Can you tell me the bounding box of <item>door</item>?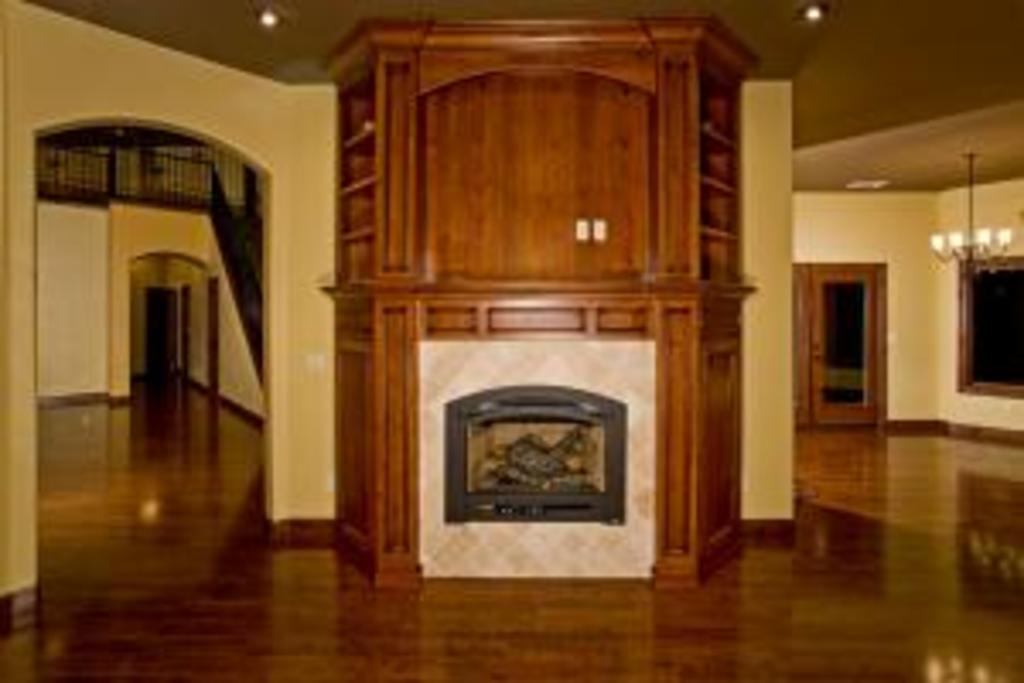
box(143, 283, 177, 379).
